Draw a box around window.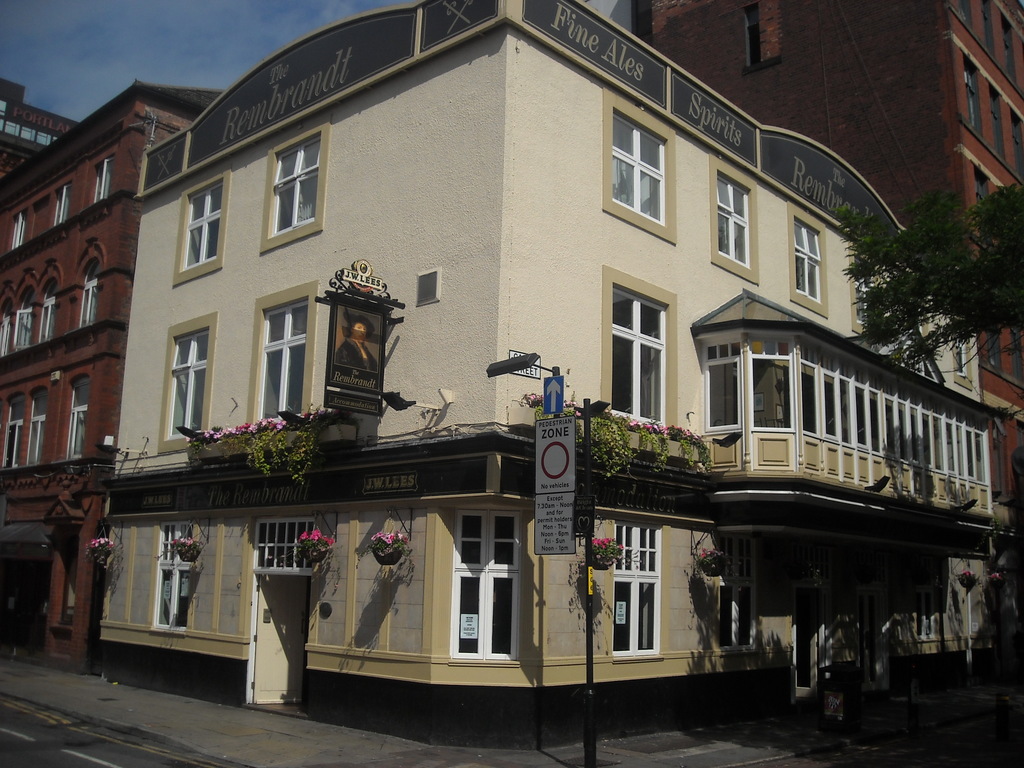
region(1013, 119, 1023, 177).
